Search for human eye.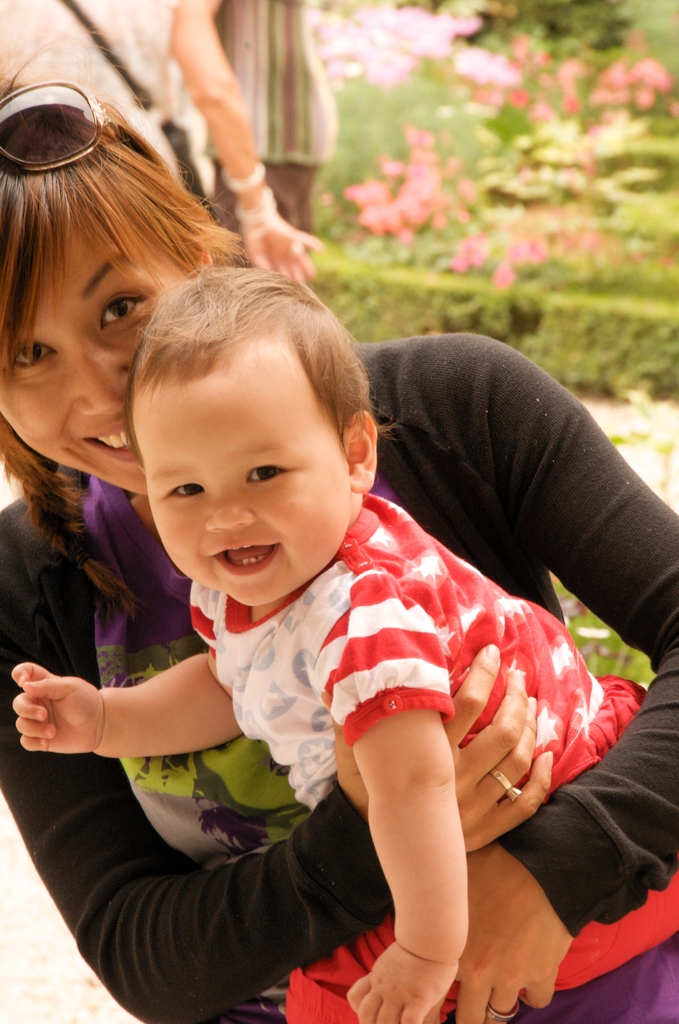
Found at left=8, top=340, right=59, bottom=378.
